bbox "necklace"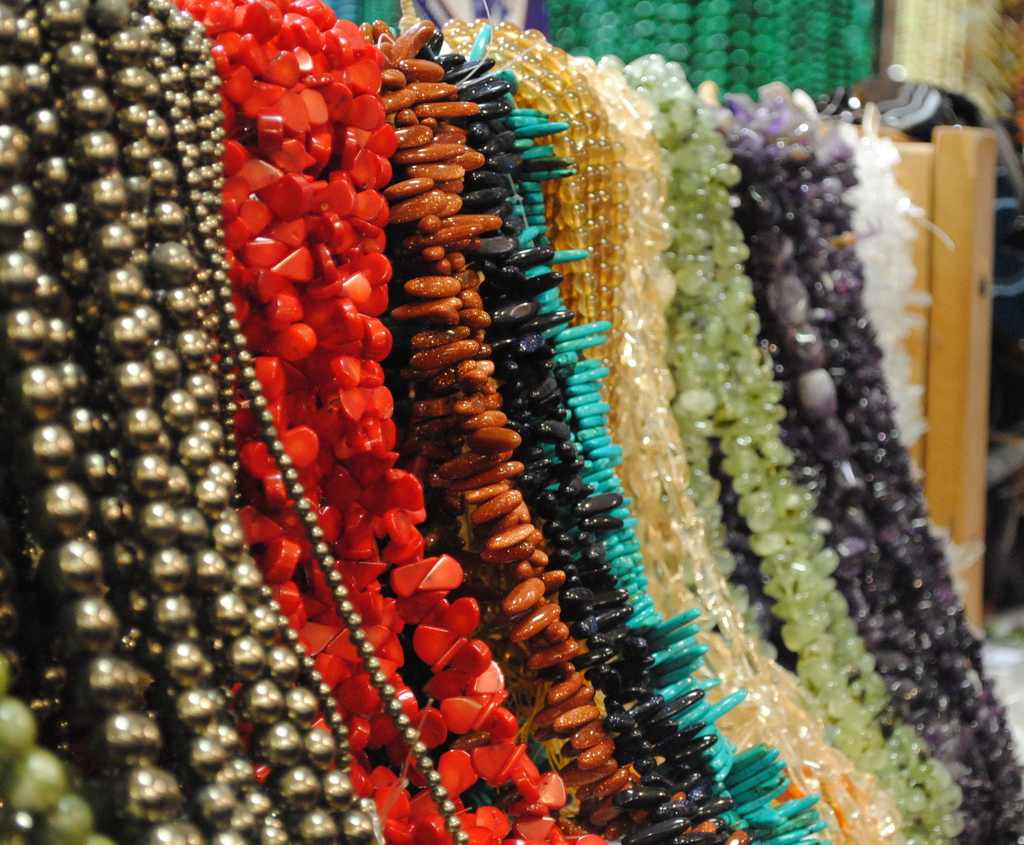
Rect(0, 0, 469, 844)
